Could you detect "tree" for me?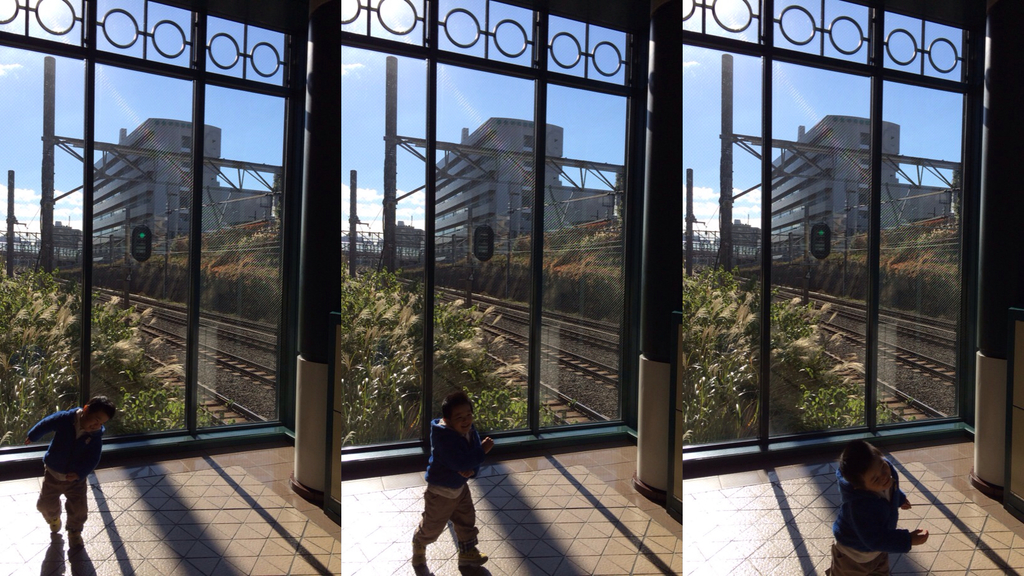
Detection result: bbox(392, 225, 426, 252).
